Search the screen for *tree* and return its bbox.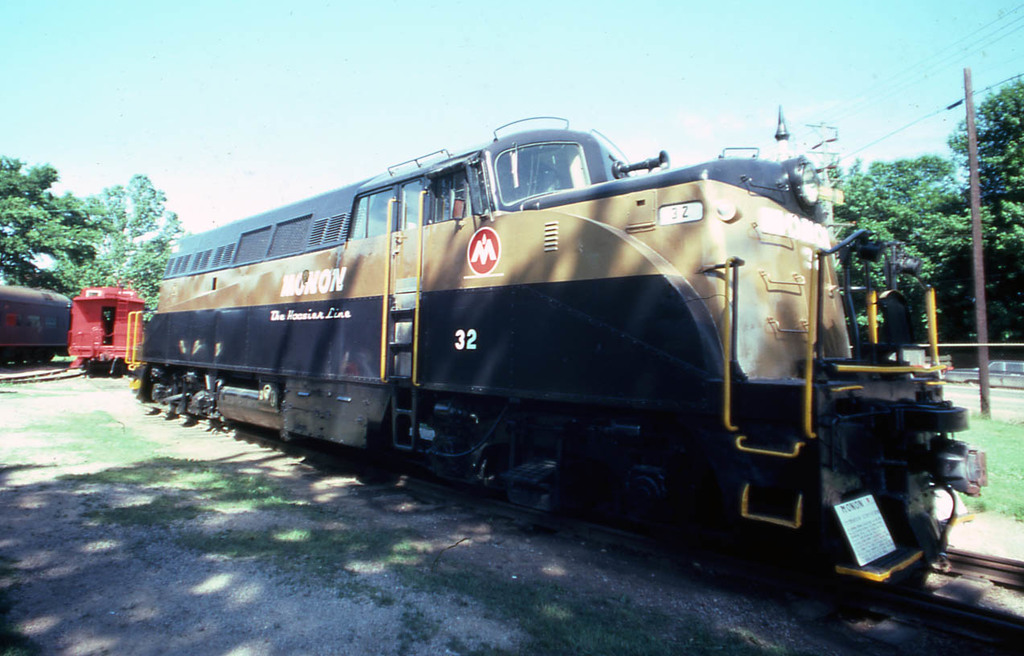
Found: [left=43, top=171, right=199, bottom=328].
